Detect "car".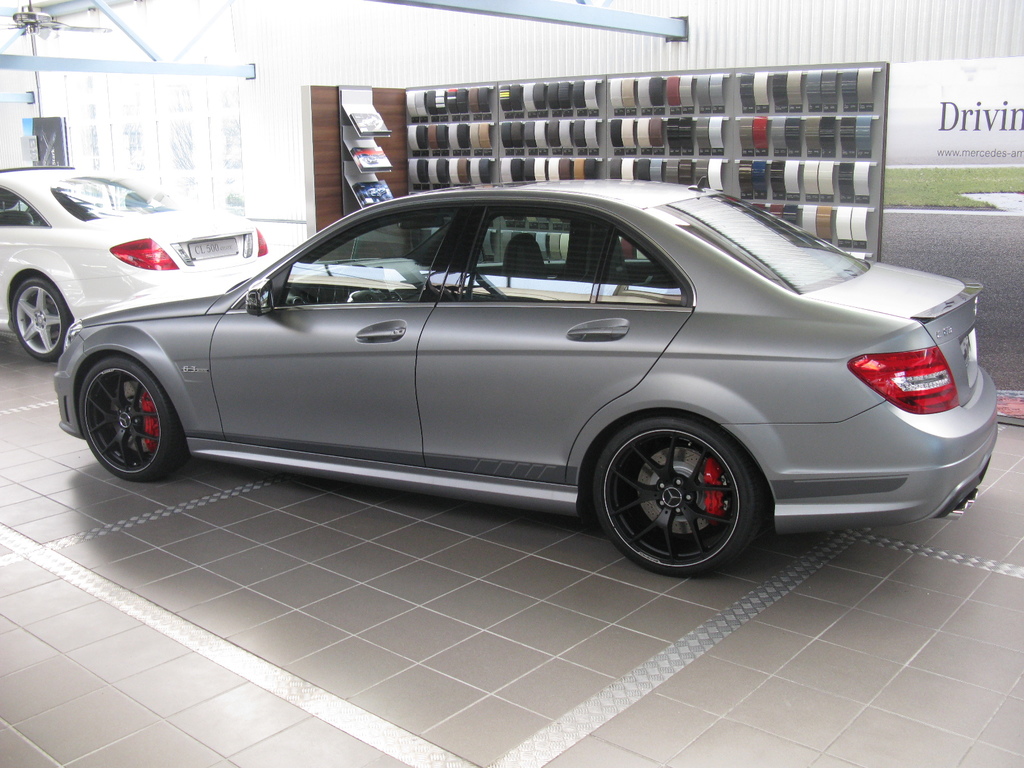
Detected at 0:162:269:362.
